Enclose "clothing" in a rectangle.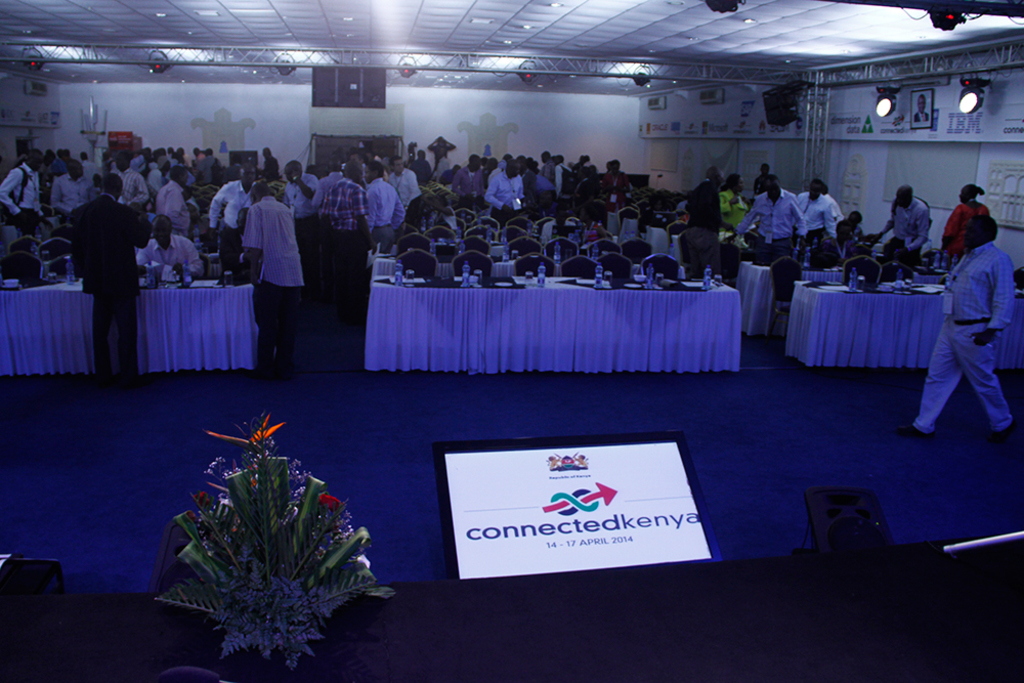
box(886, 201, 930, 254).
